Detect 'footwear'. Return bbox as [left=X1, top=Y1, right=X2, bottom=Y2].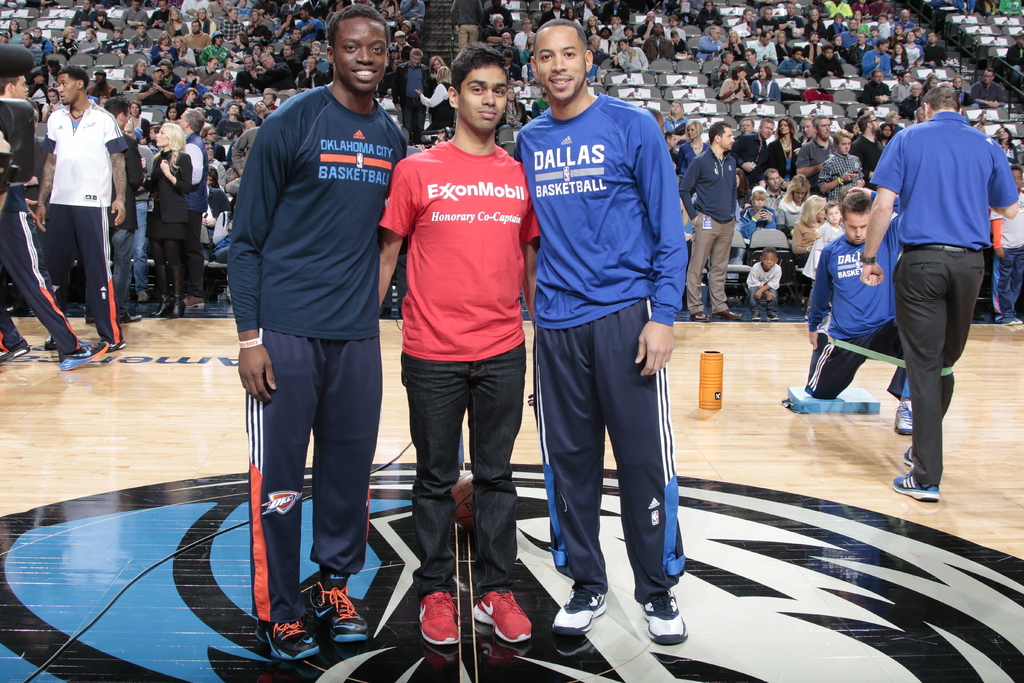
[left=421, top=592, right=467, bottom=642].
